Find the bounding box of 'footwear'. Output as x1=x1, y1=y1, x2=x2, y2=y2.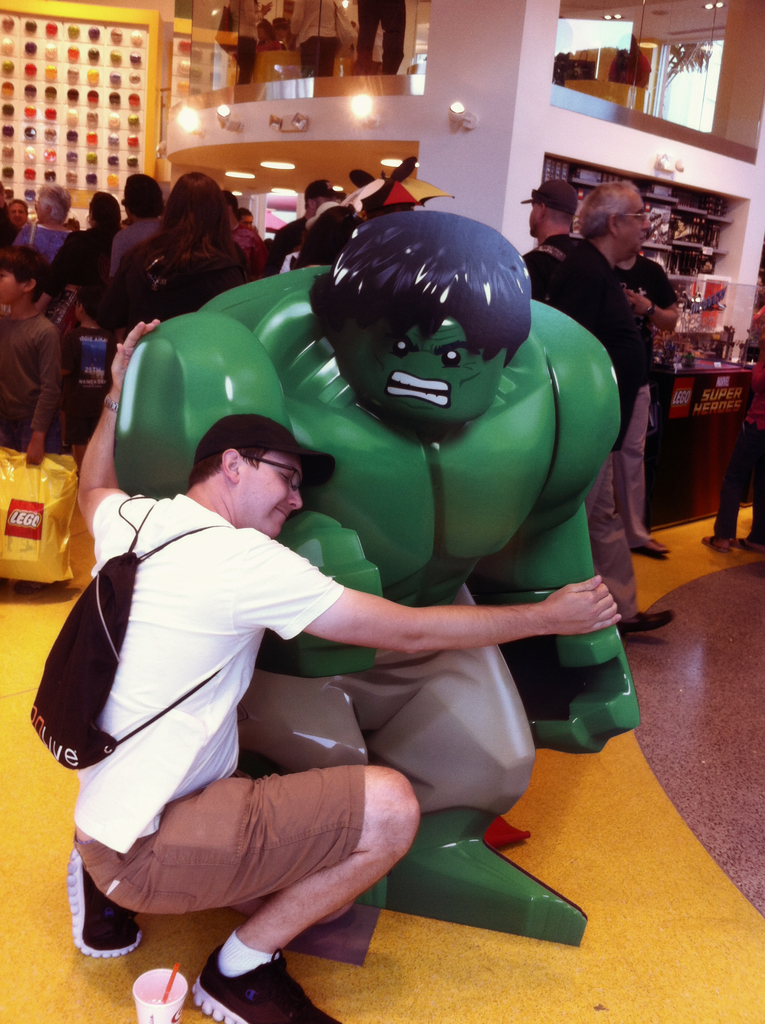
x1=620, y1=612, x2=674, y2=636.
